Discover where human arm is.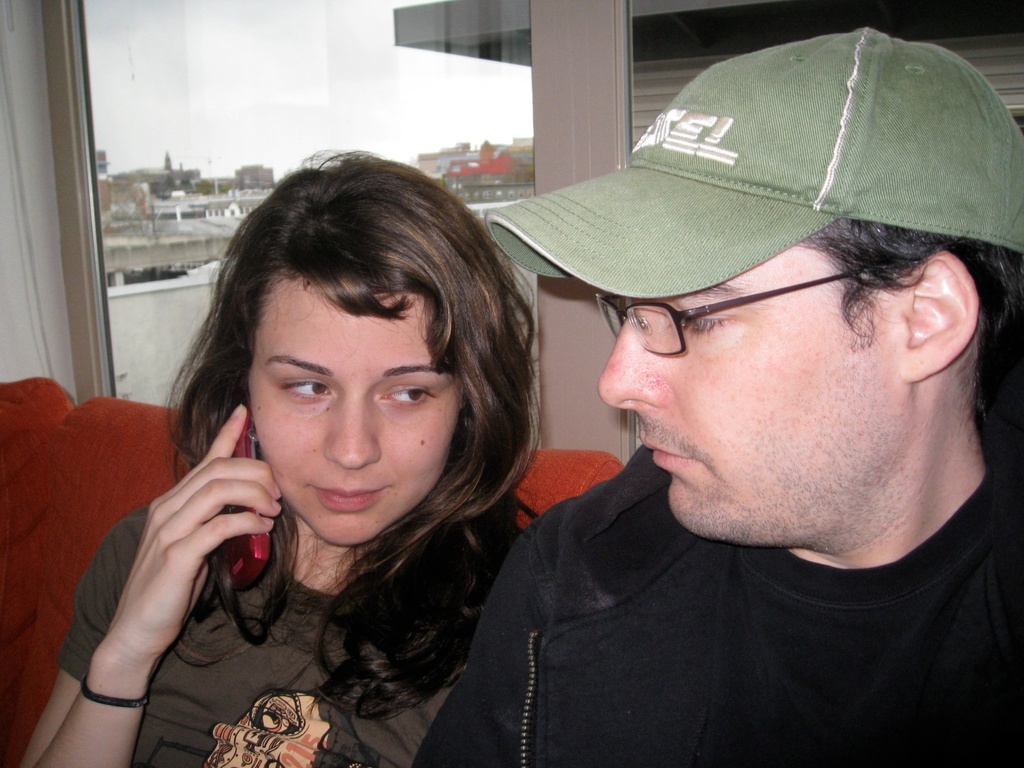
Discovered at rect(47, 419, 275, 767).
